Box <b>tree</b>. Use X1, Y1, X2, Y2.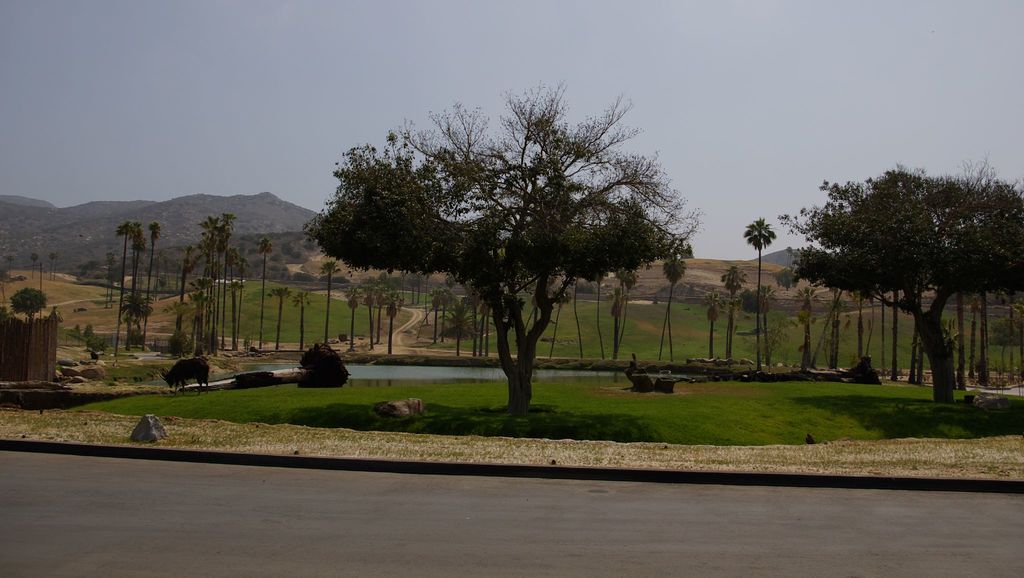
204, 211, 230, 357.
